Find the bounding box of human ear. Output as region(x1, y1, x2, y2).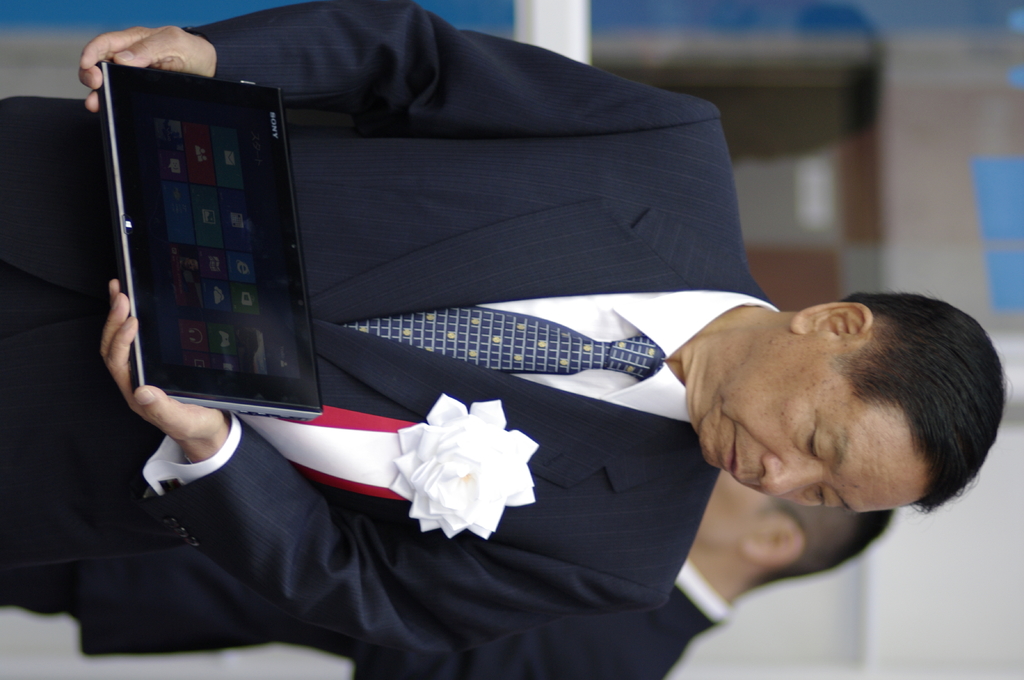
region(791, 303, 874, 340).
